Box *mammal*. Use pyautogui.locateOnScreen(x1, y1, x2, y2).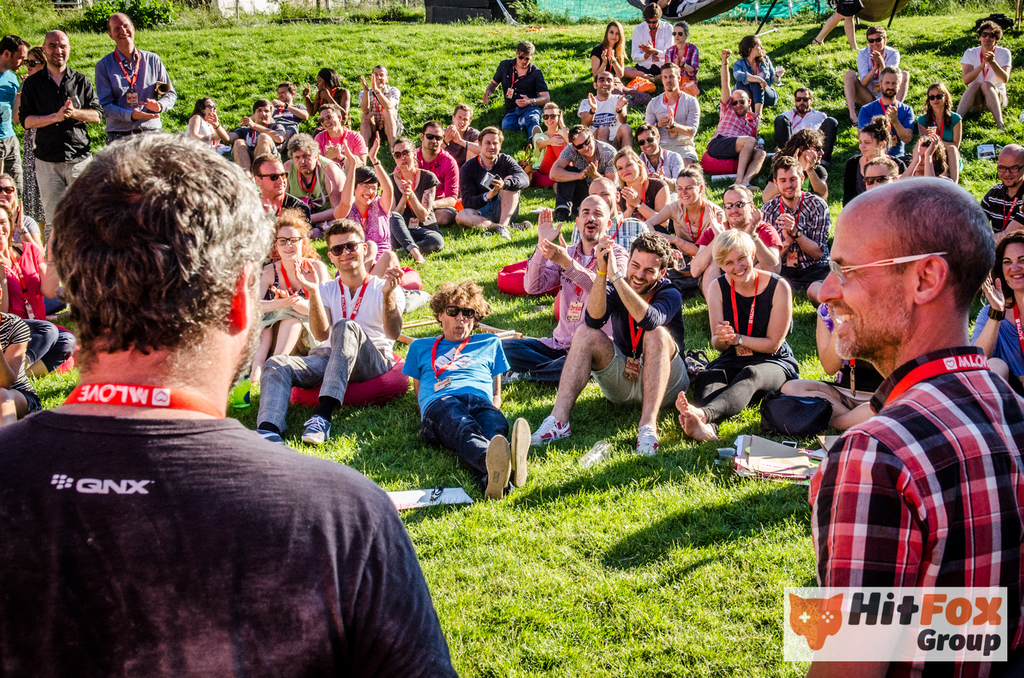
pyautogui.locateOnScreen(673, 229, 793, 441).
